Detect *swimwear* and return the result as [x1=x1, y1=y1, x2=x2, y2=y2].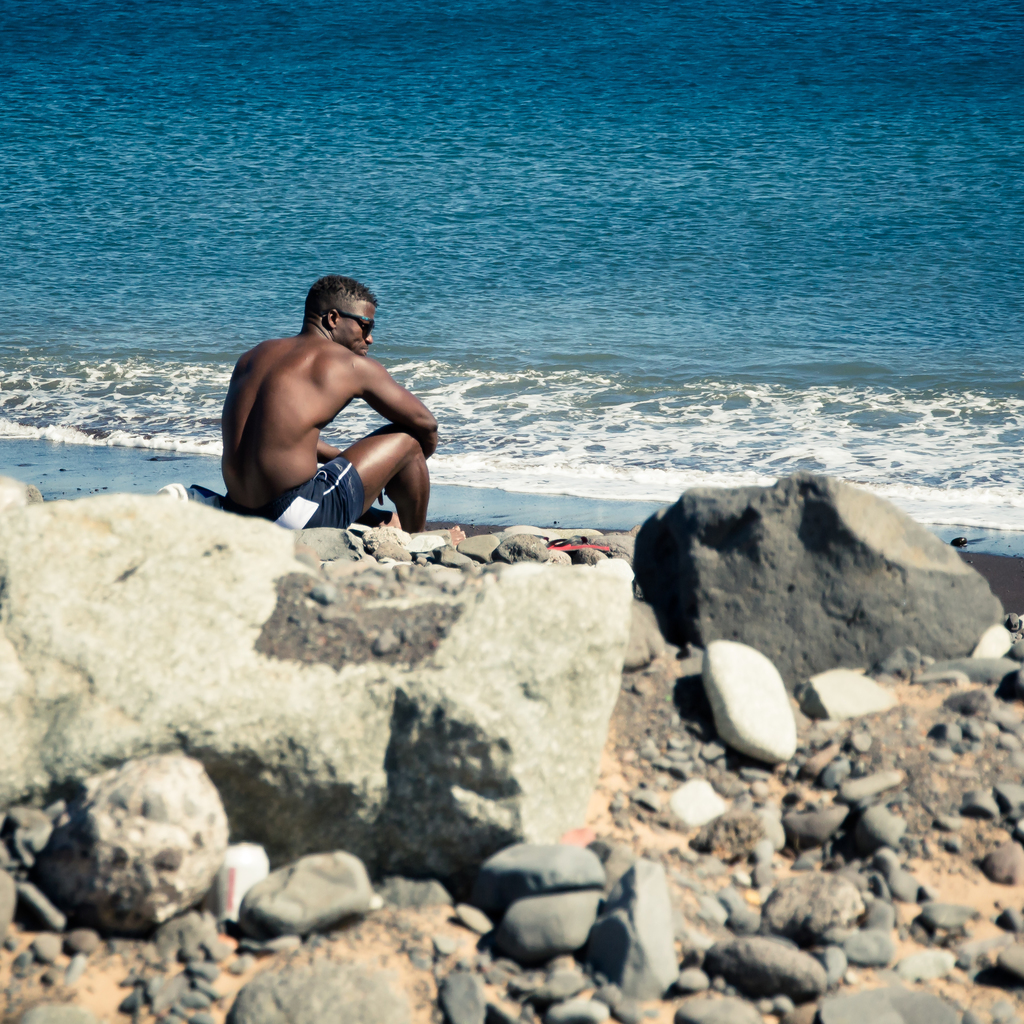
[x1=232, y1=445, x2=378, y2=531].
